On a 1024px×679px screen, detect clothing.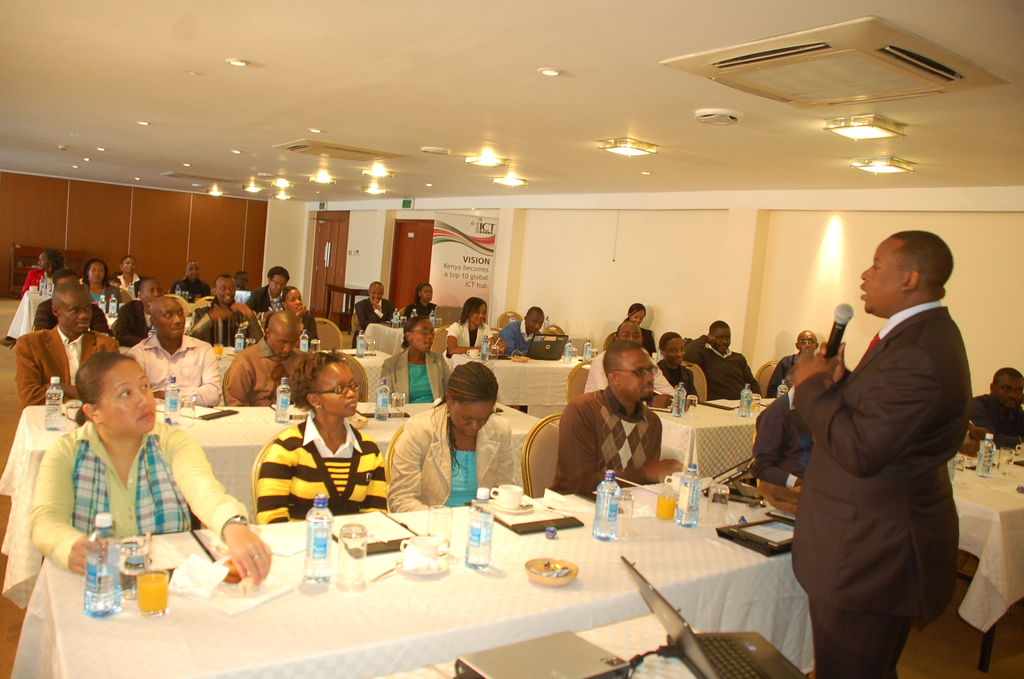
250/409/384/529.
